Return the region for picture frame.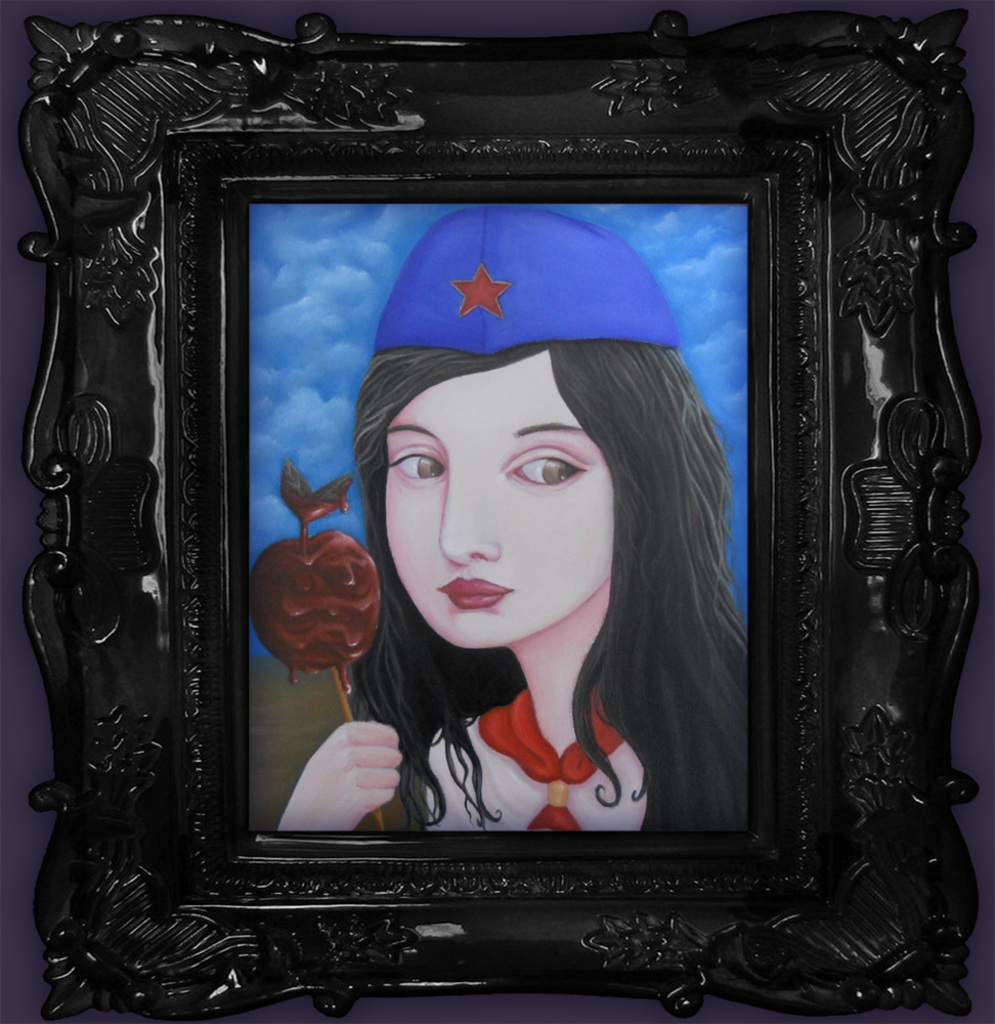
(left=0, top=0, right=988, bottom=1023).
